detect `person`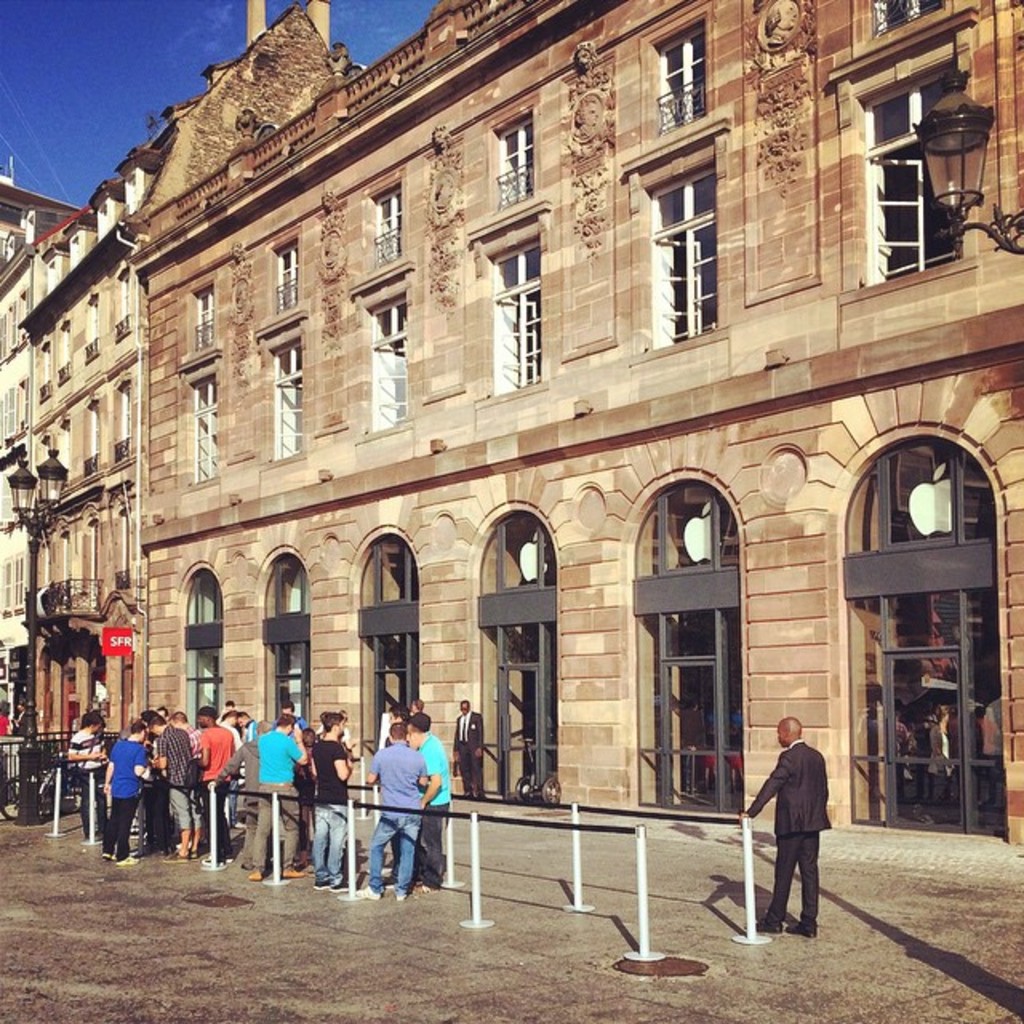
BBox(307, 712, 360, 901)
